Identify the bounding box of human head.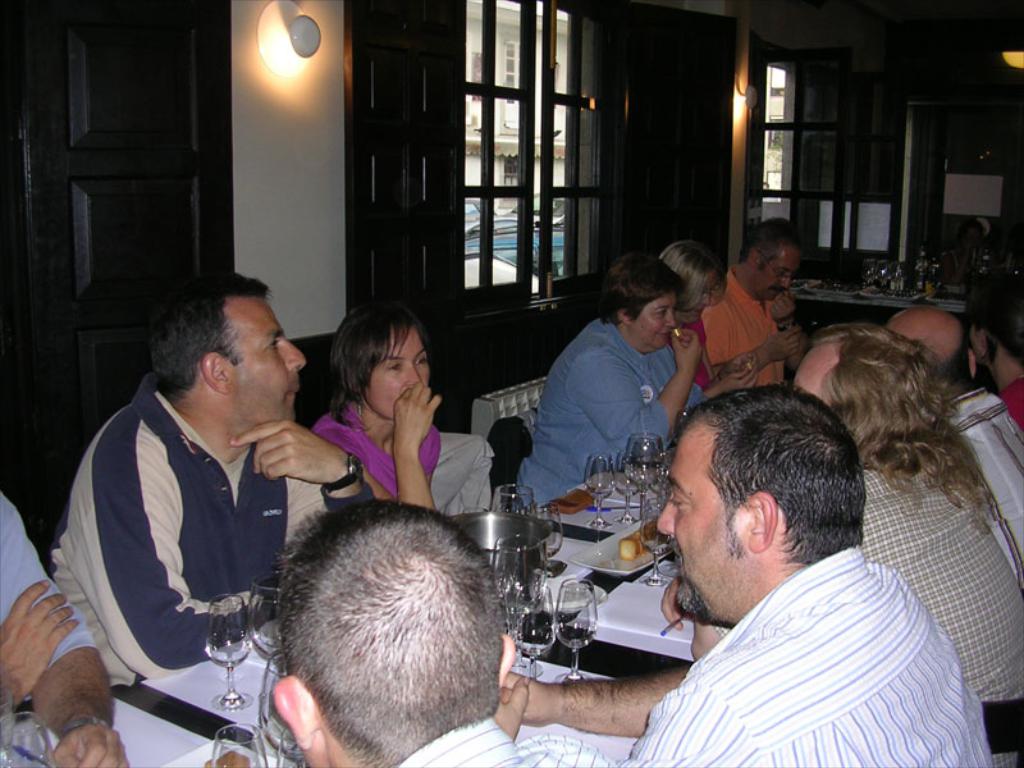
box(605, 253, 677, 348).
